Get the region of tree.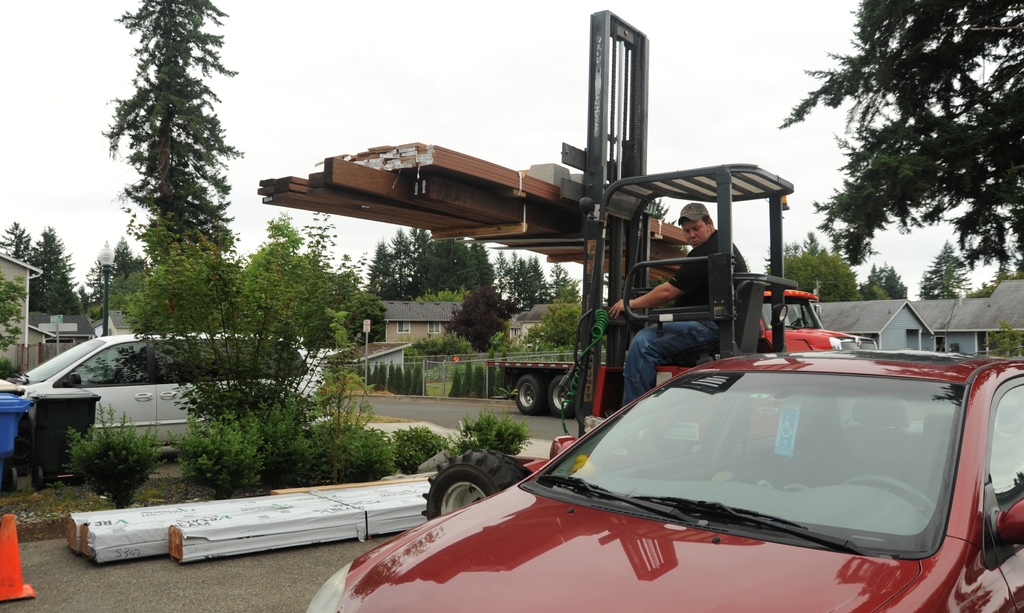
(x1=104, y1=0, x2=250, y2=259).
